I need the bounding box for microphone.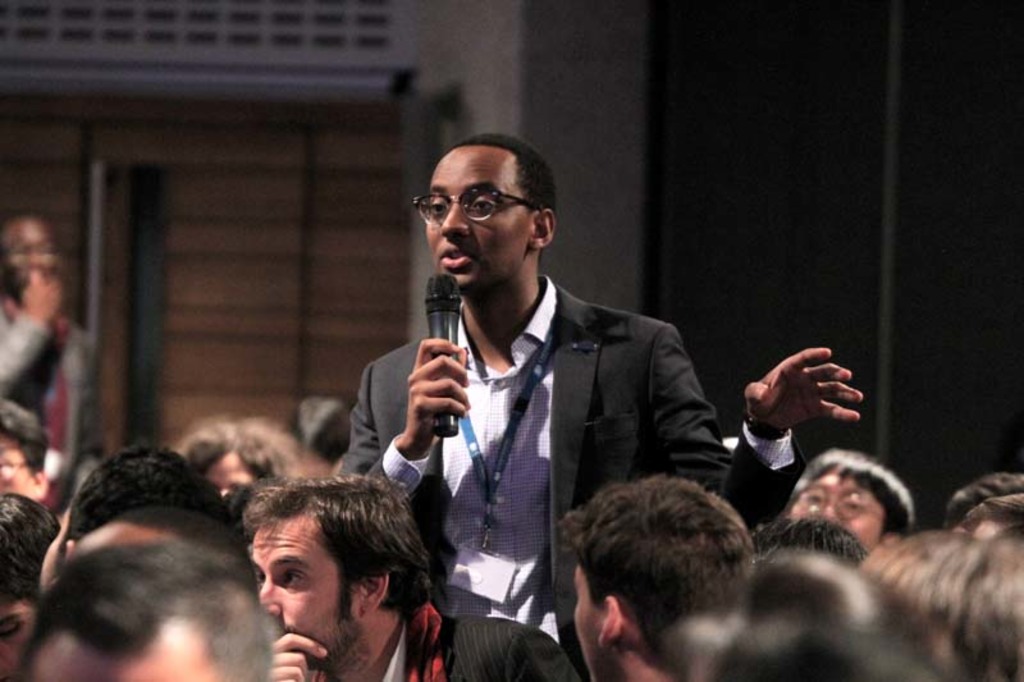
Here it is: <bbox>421, 270, 466, 440</bbox>.
